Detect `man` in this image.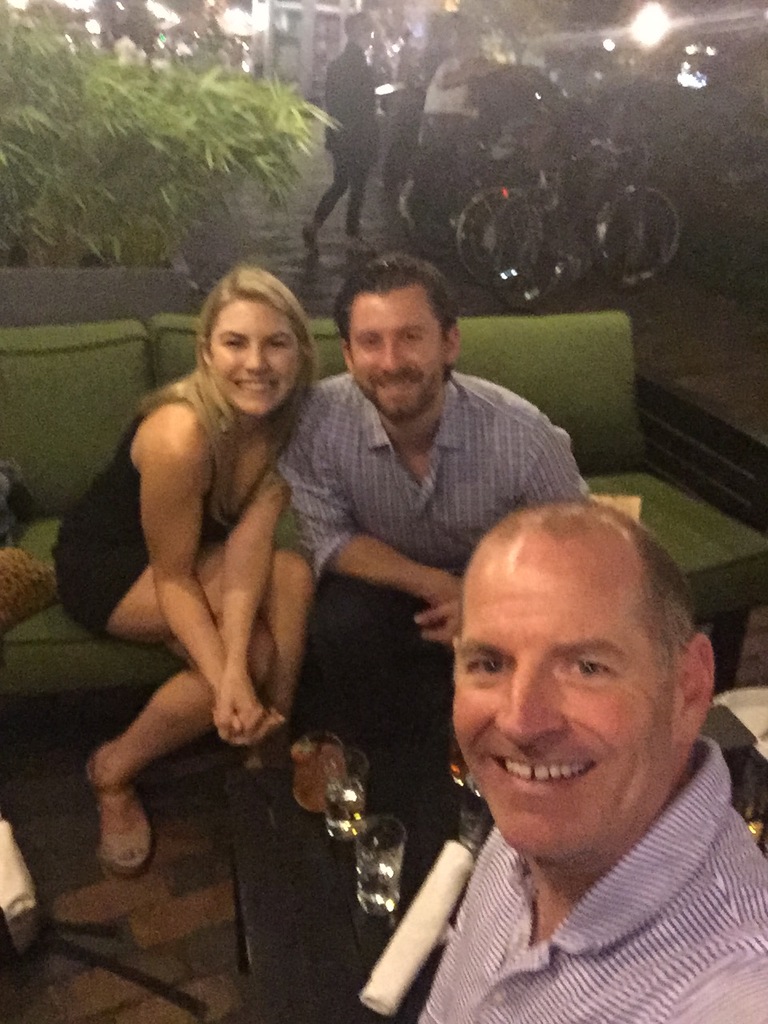
Detection: l=336, t=574, r=767, b=1022.
